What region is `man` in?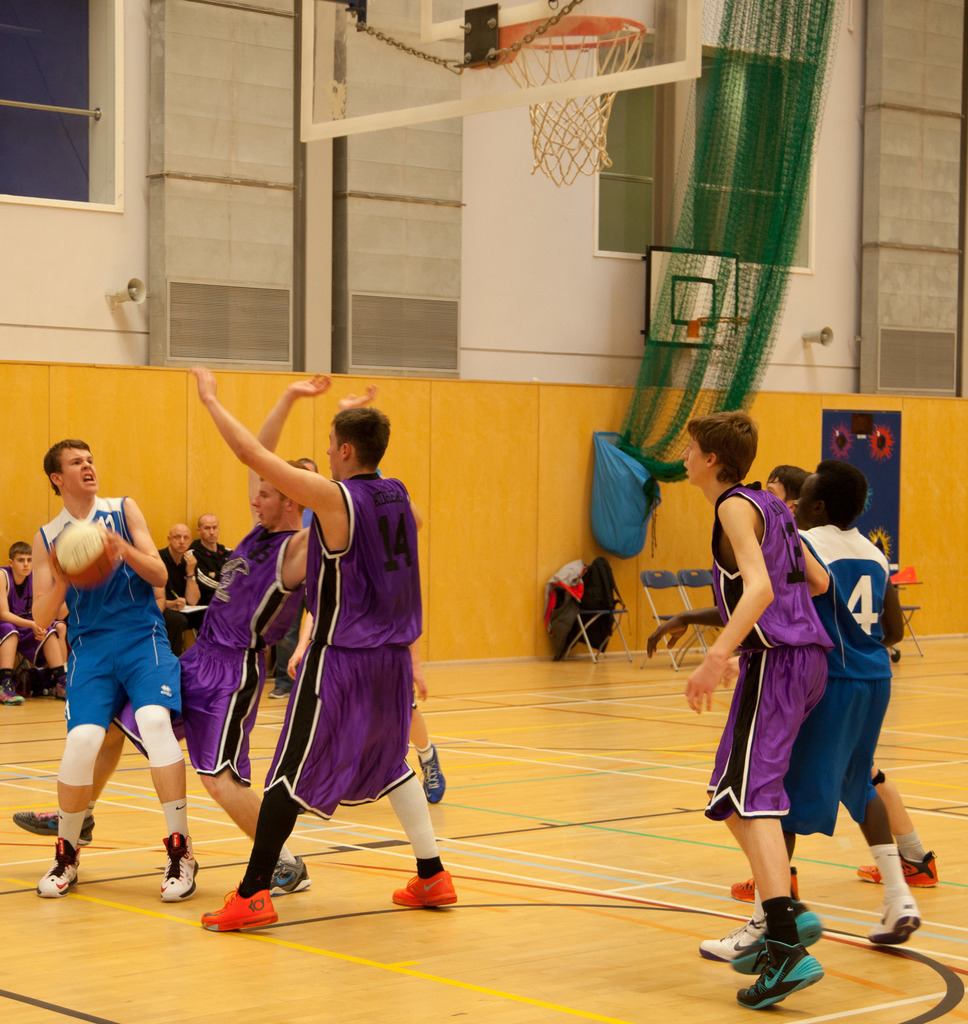
24:434:205:892.
